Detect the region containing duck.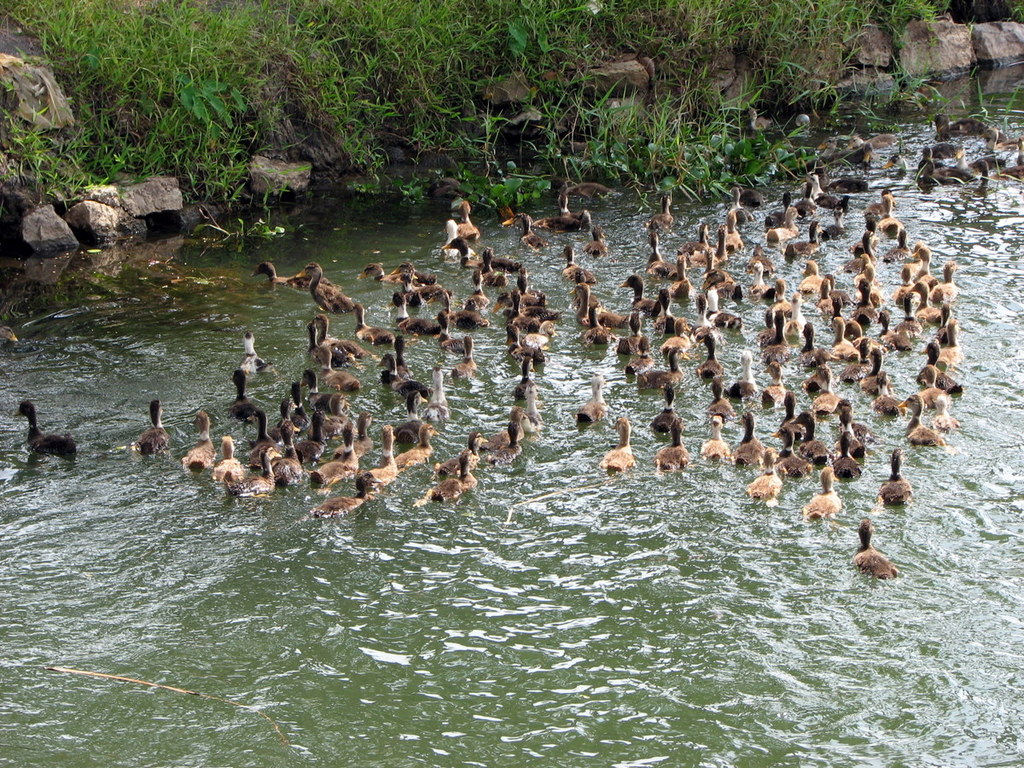
(x1=17, y1=400, x2=76, y2=463).
